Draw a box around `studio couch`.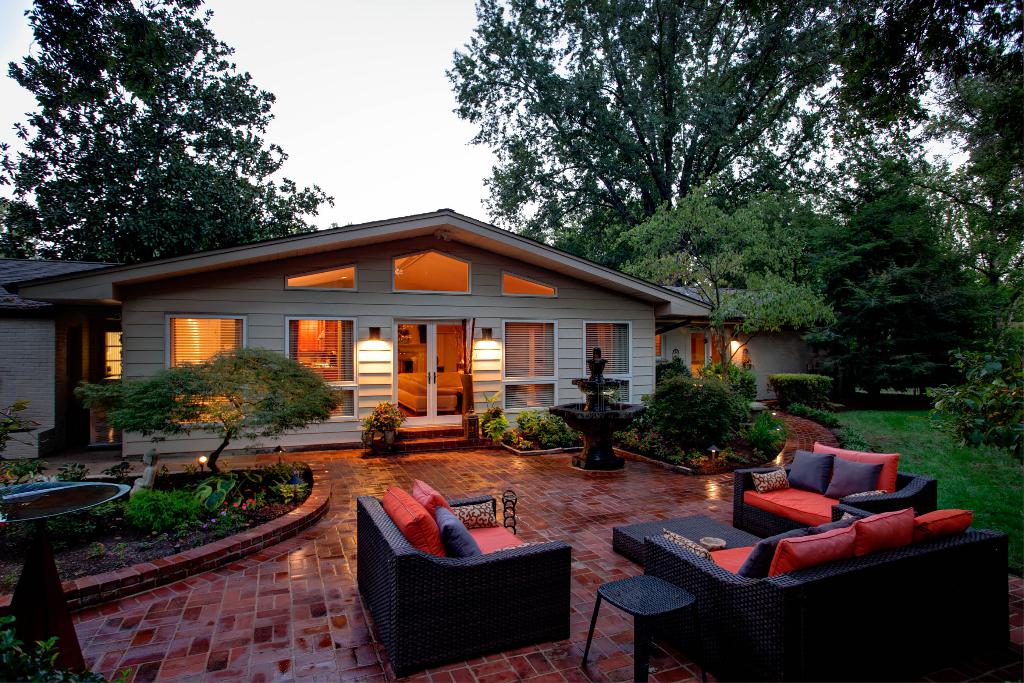
{"x1": 353, "y1": 476, "x2": 584, "y2": 670}.
